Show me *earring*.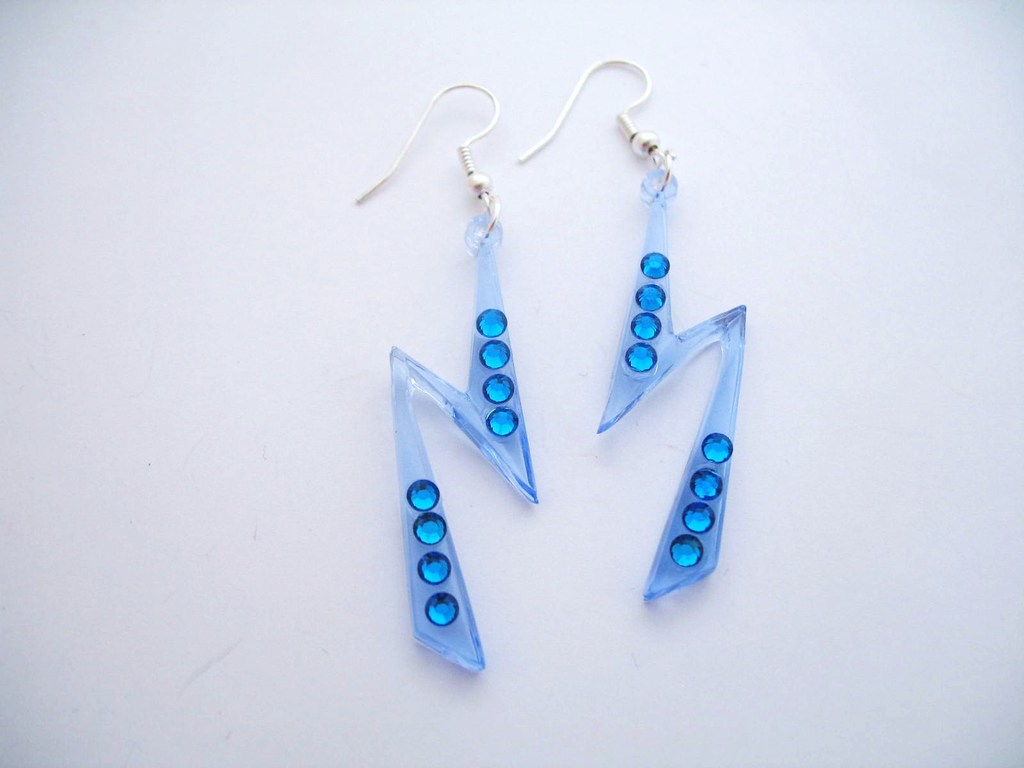
*earring* is here: (349, 77, 541, 676).
